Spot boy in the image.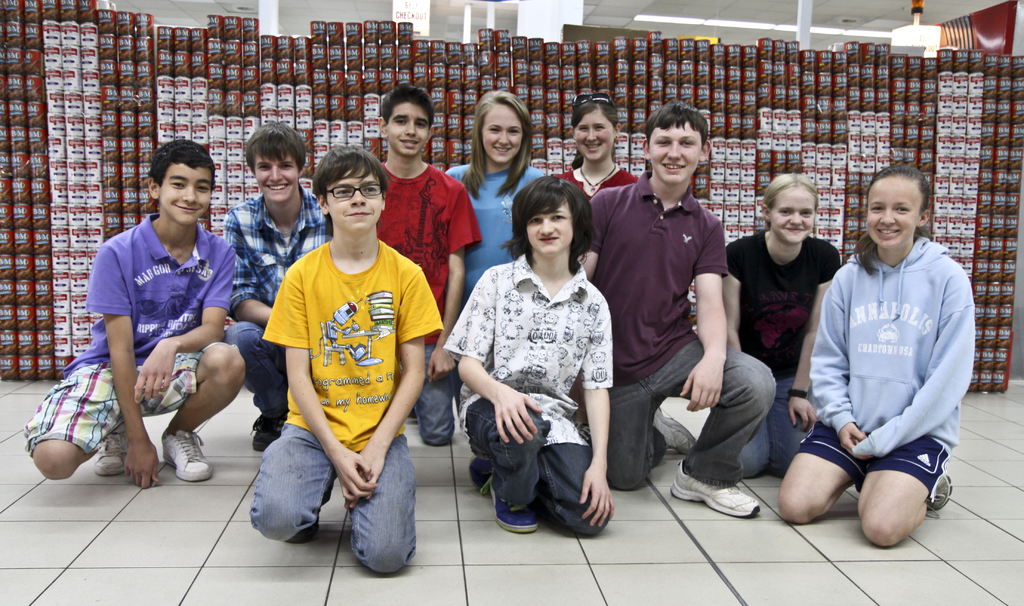
boy found at (244, 143, 441, 564).
